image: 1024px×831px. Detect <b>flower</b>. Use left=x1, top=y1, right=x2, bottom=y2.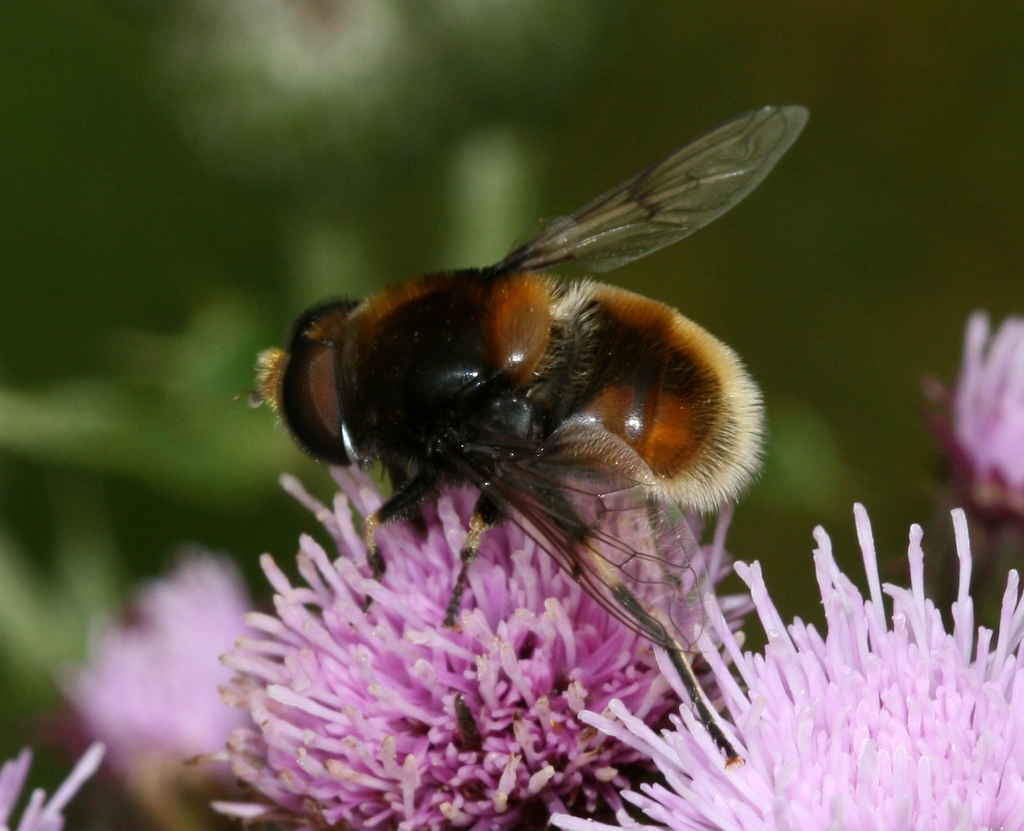
left=0, top=741, right=109, bottom=830.
